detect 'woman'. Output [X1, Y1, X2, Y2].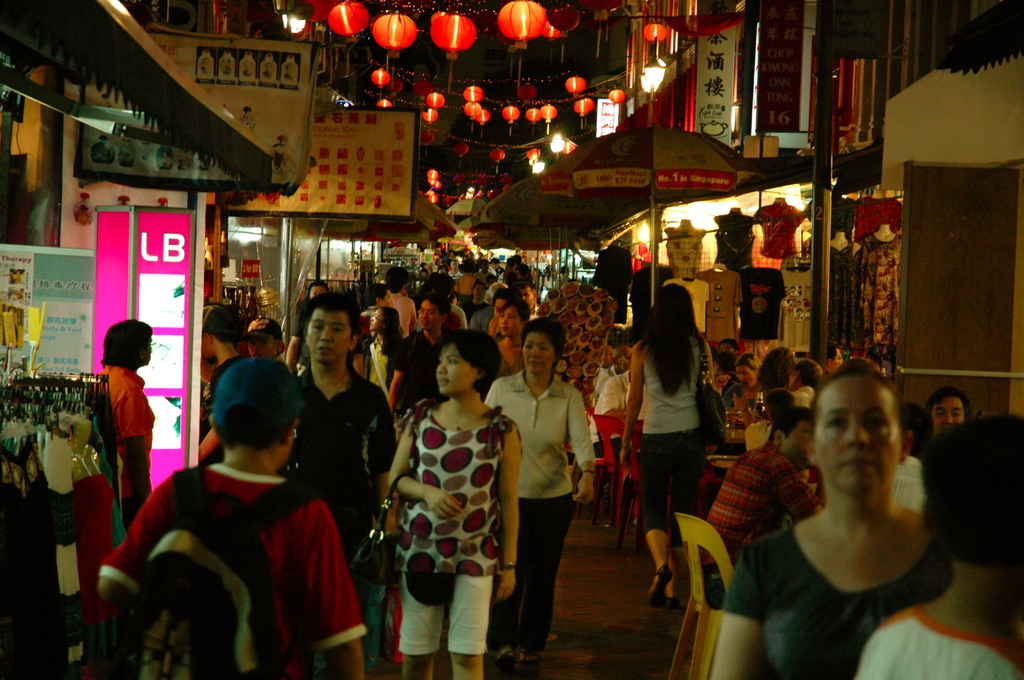
[90, 319, 154, 533].
